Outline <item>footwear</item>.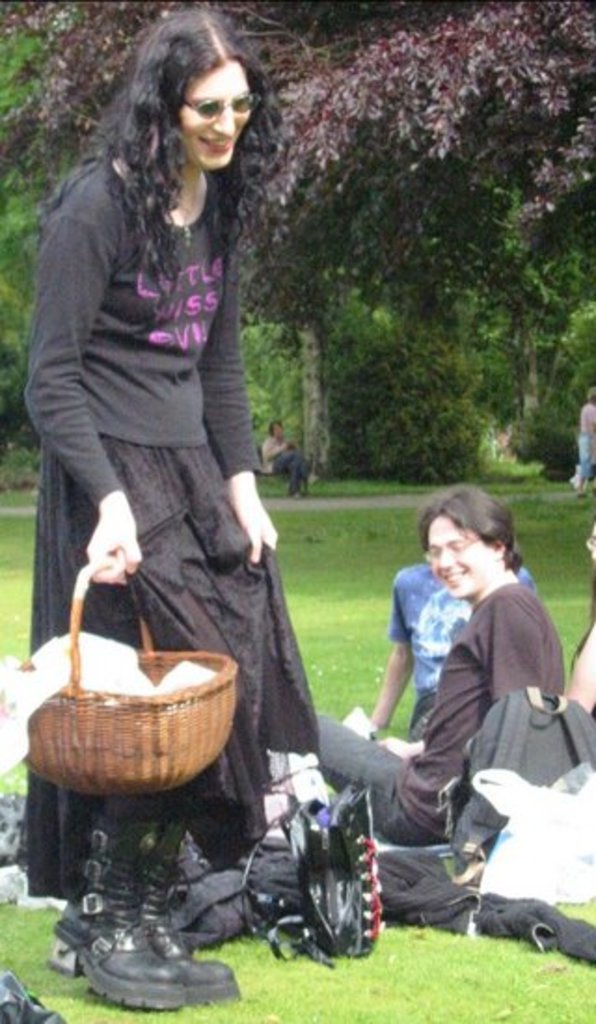
Outline: bbox=(143, 821, 250, 1007).
